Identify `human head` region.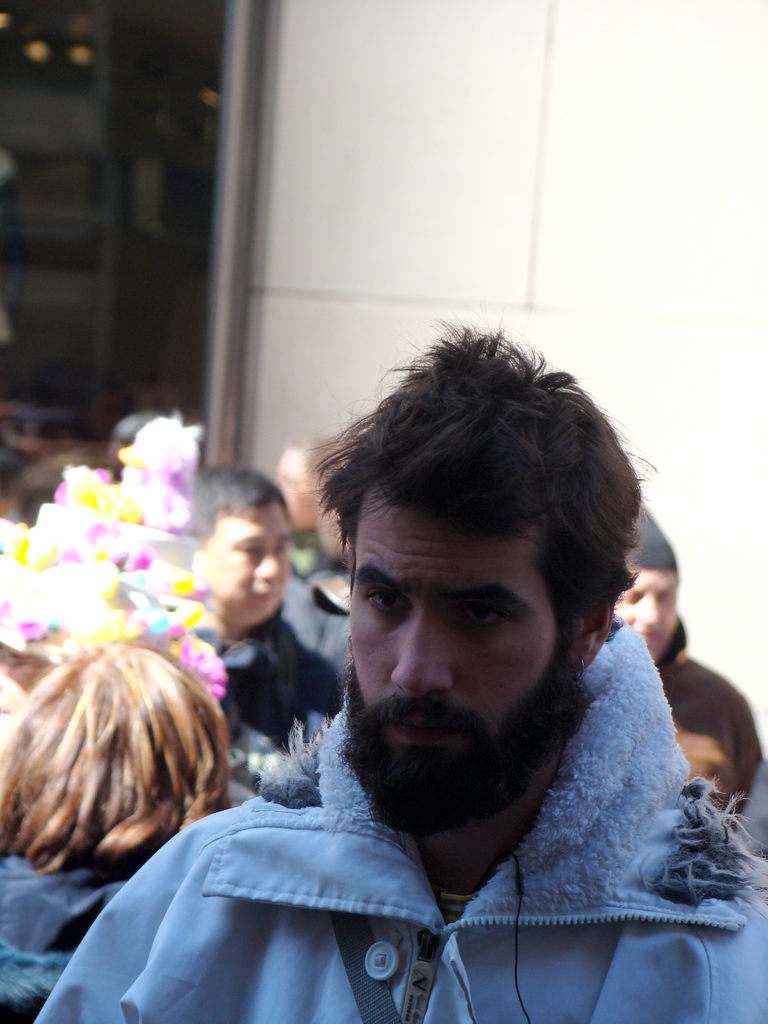
Region: rect(340, 314, 628, 716).
